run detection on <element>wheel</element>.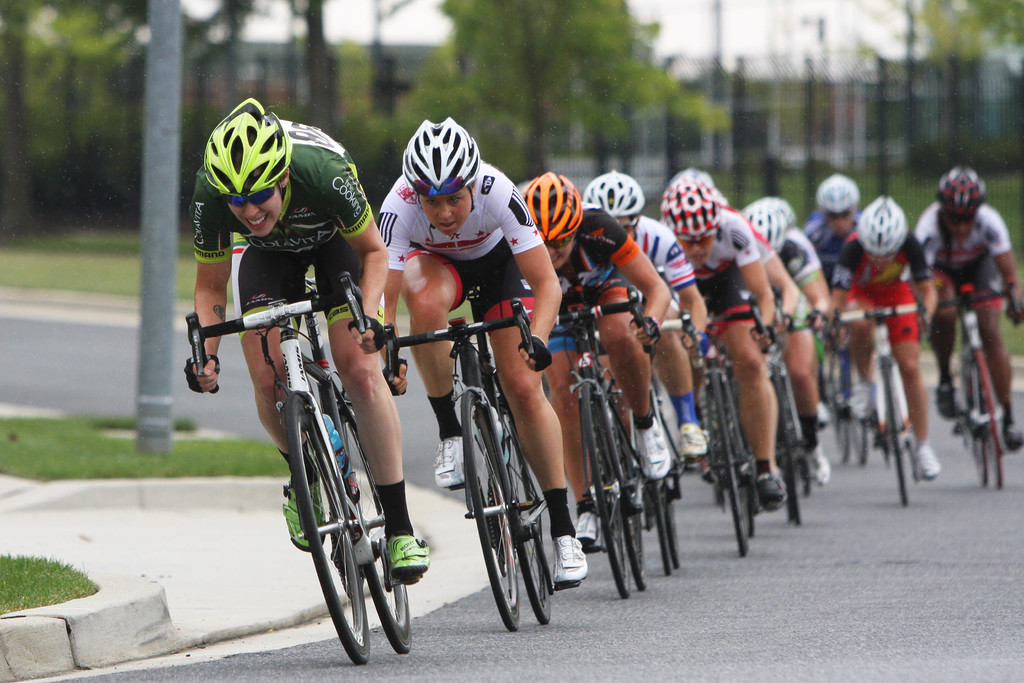
Result: bbox=(581, 382, 629, 600).
